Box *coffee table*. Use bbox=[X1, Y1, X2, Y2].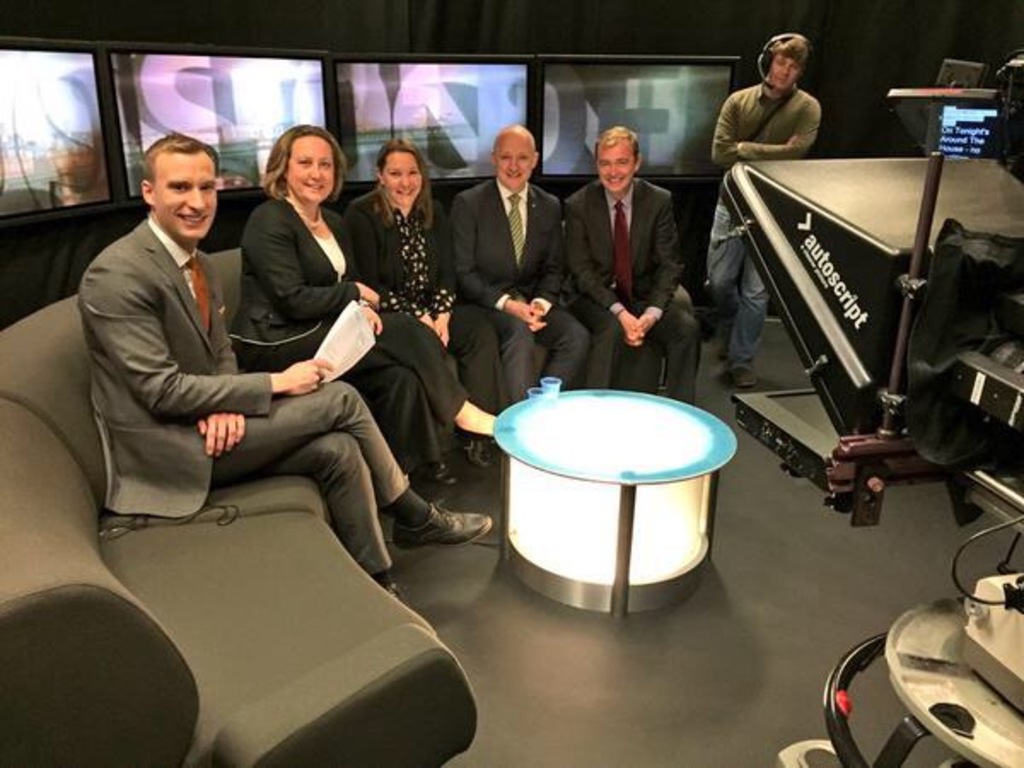
bbox=[473, 393, 758, 635].
